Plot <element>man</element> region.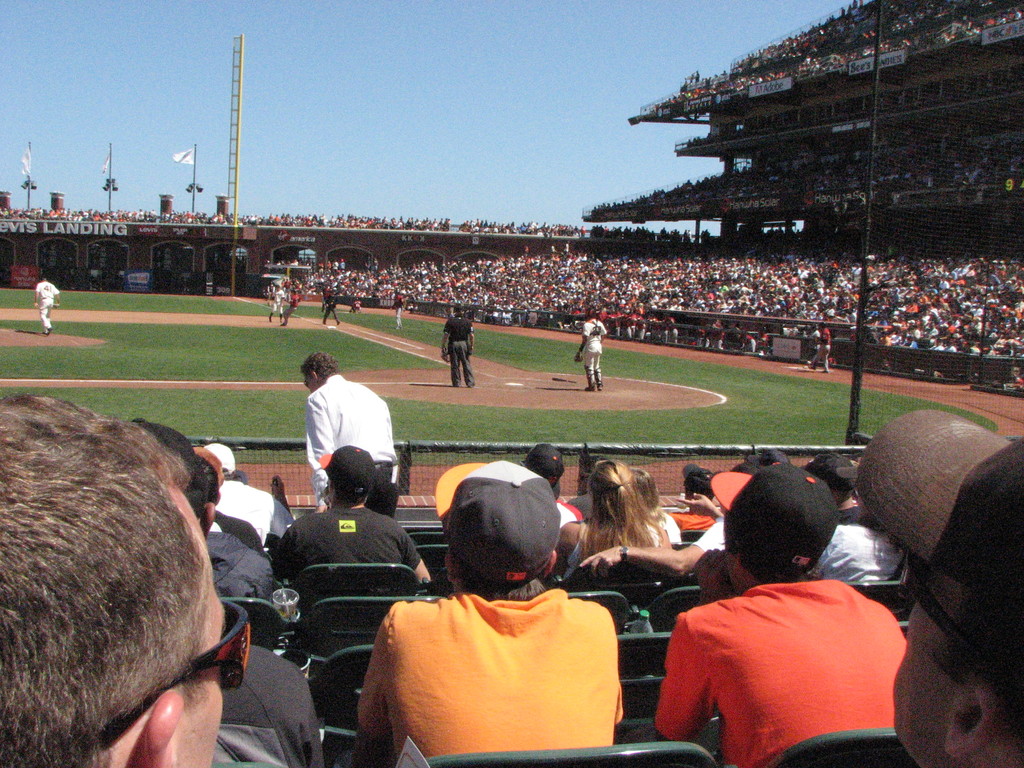
Plotted at x1=1 y1=397 x2=216 y2=767.
